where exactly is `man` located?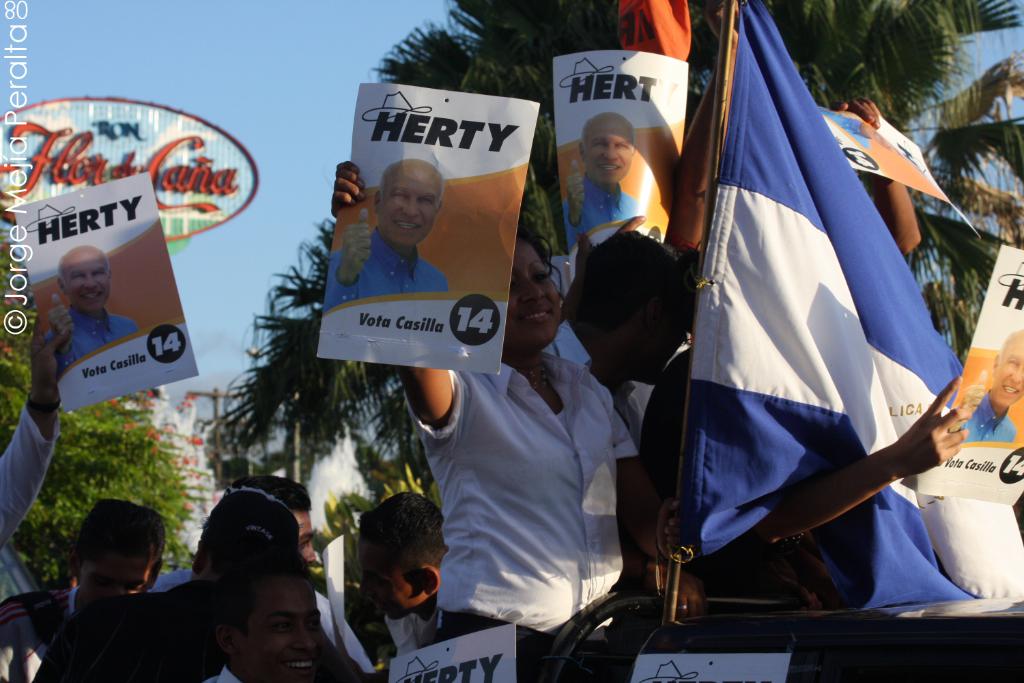
Its bounding box is [left=504, top=228, right=754, bottom=533].
